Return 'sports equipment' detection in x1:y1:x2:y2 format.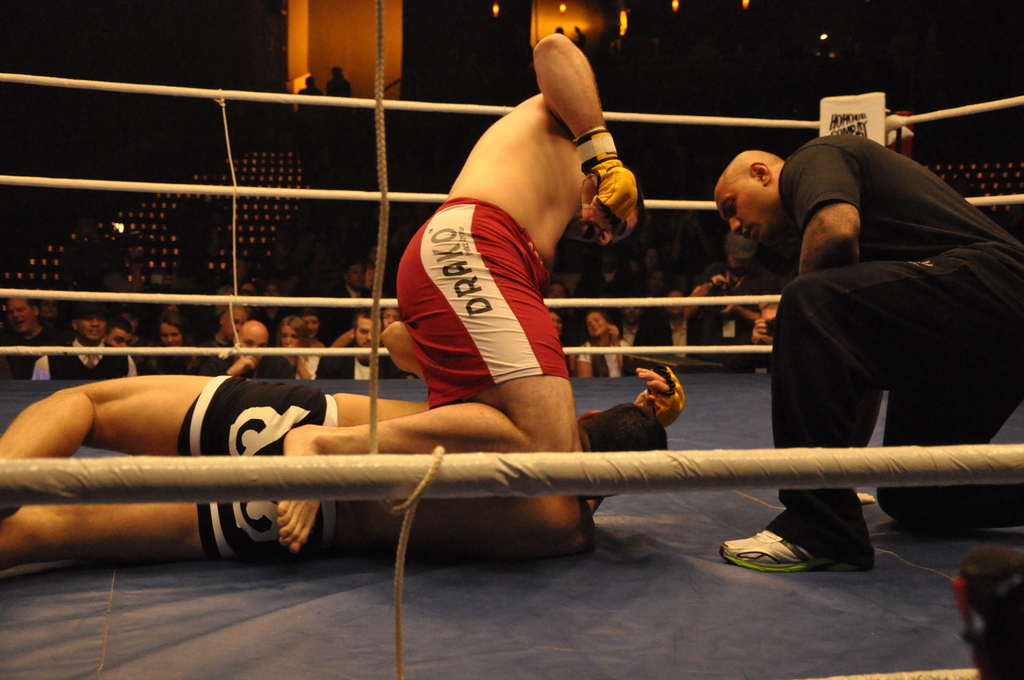
636:366:688:428.
